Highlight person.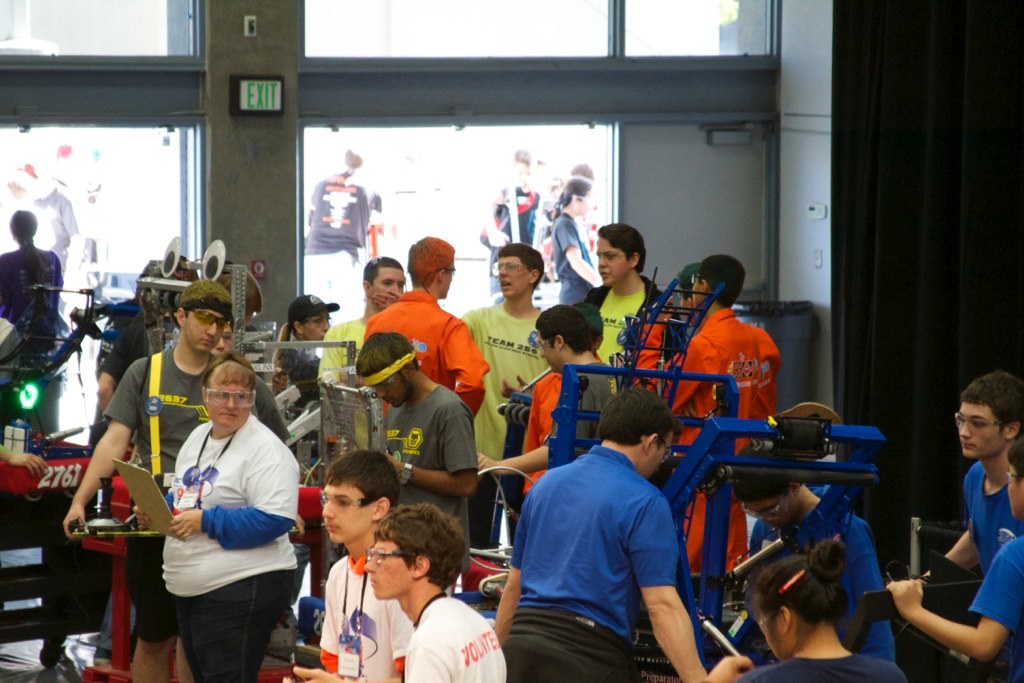
Highlighted region: BBox(570, 302, 607, 373).
